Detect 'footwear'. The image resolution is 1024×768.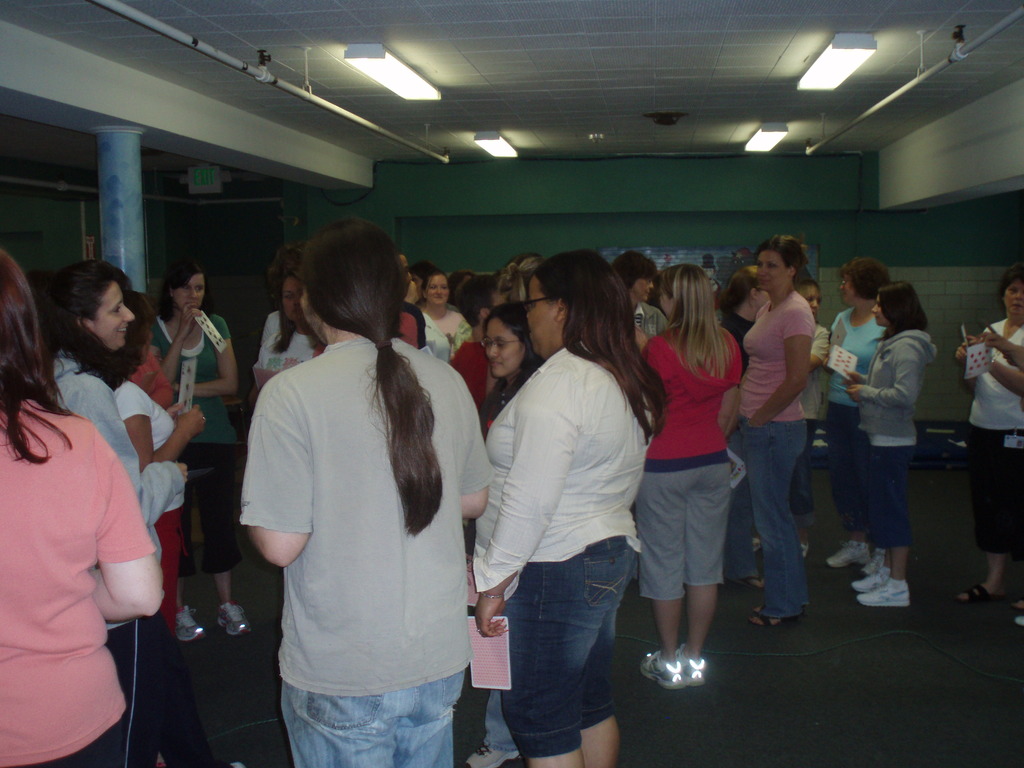
locate(959, 588, 1009, 605).
